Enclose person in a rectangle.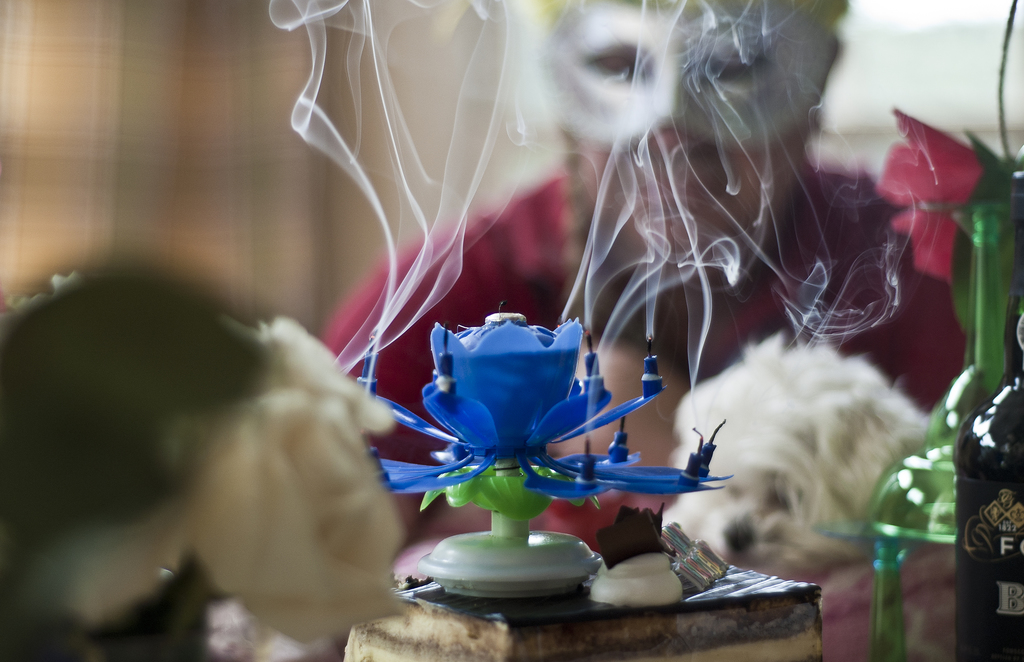
{"x1": 319, "y1": 0, "x2": 1011, "y2": 545}.
